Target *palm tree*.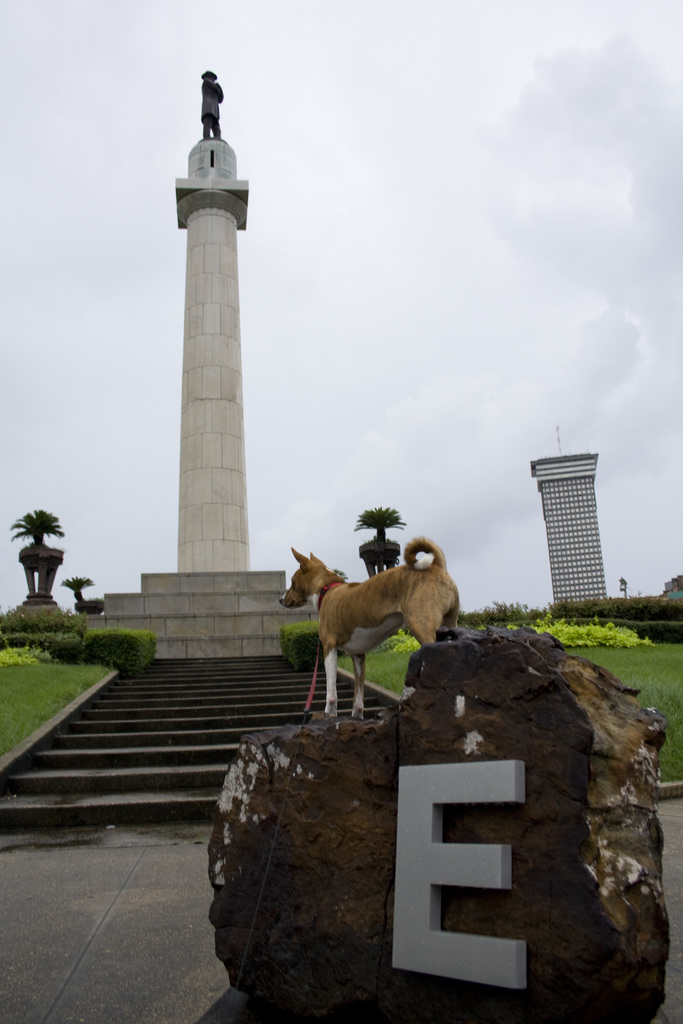
Target region: crop(350, 499, 406, 549).
